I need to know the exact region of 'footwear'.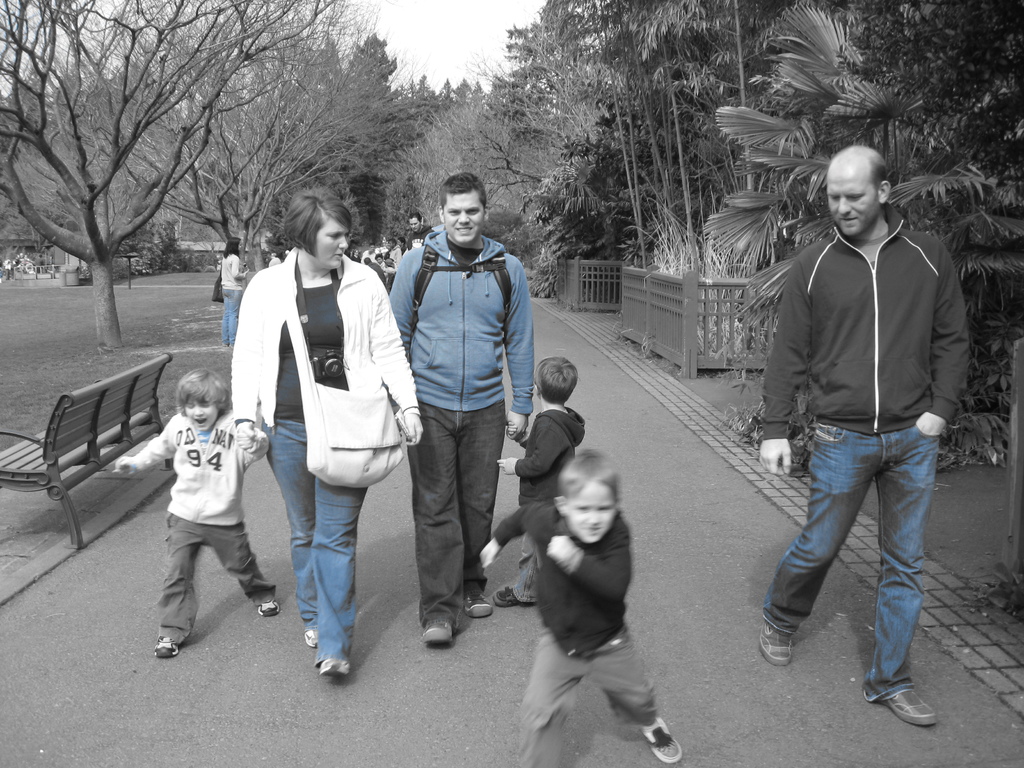
Region: 259,598,284,616.
